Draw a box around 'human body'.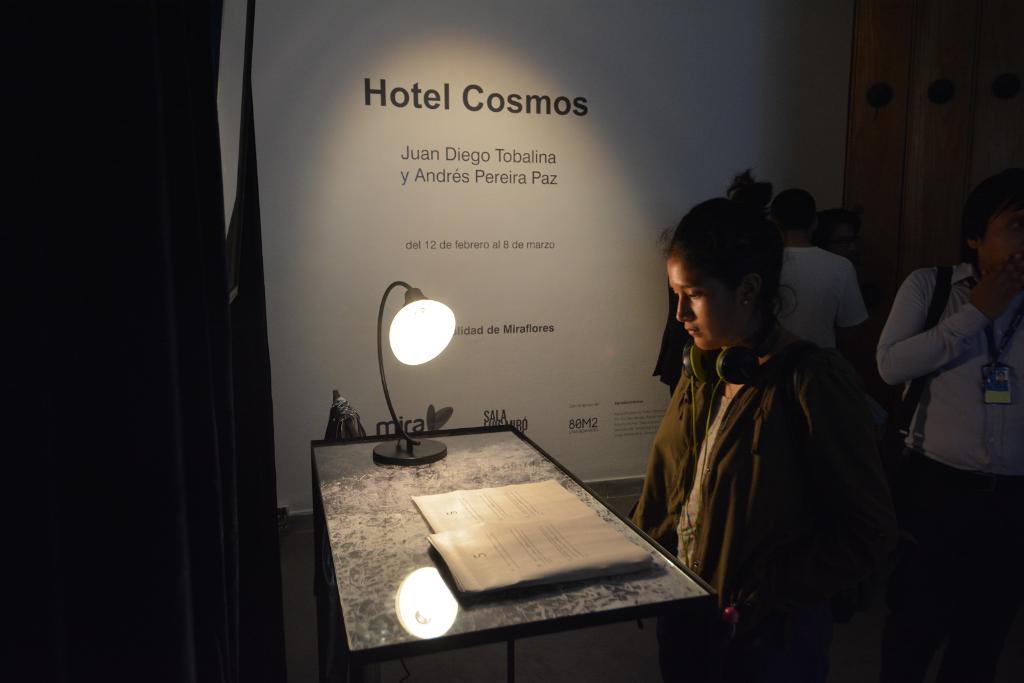
{"x1": 769, "y1": 237, "x2": 866, "y2": 364}.
